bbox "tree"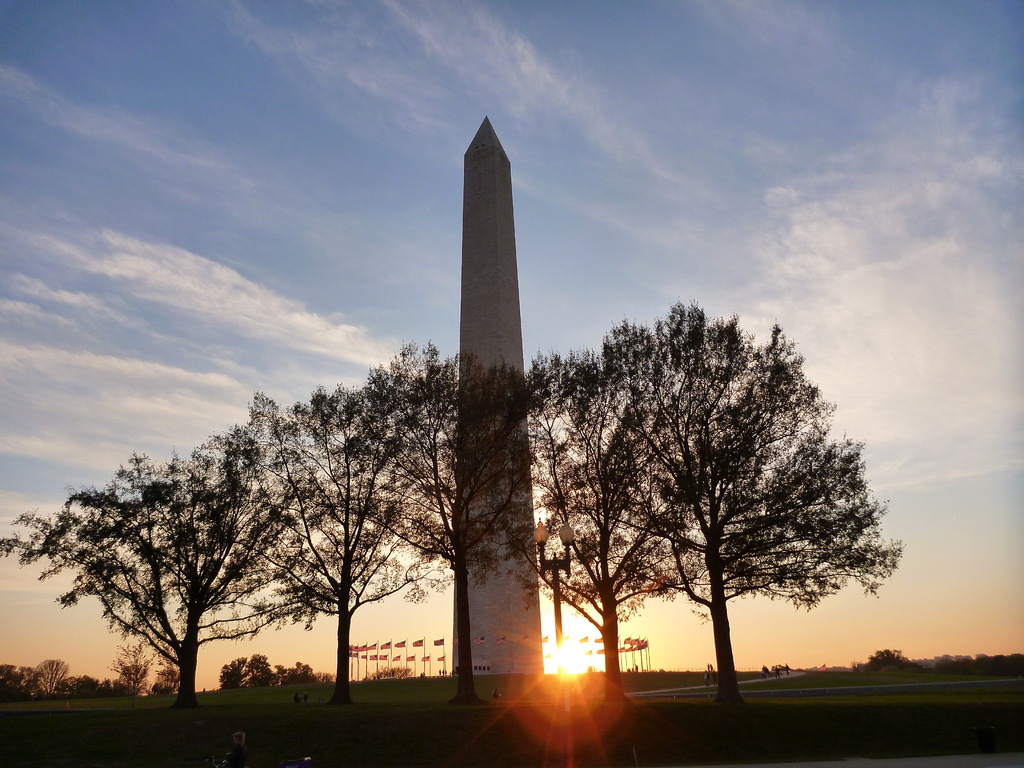
[left=563, top=294, right=897, bottom=698]
